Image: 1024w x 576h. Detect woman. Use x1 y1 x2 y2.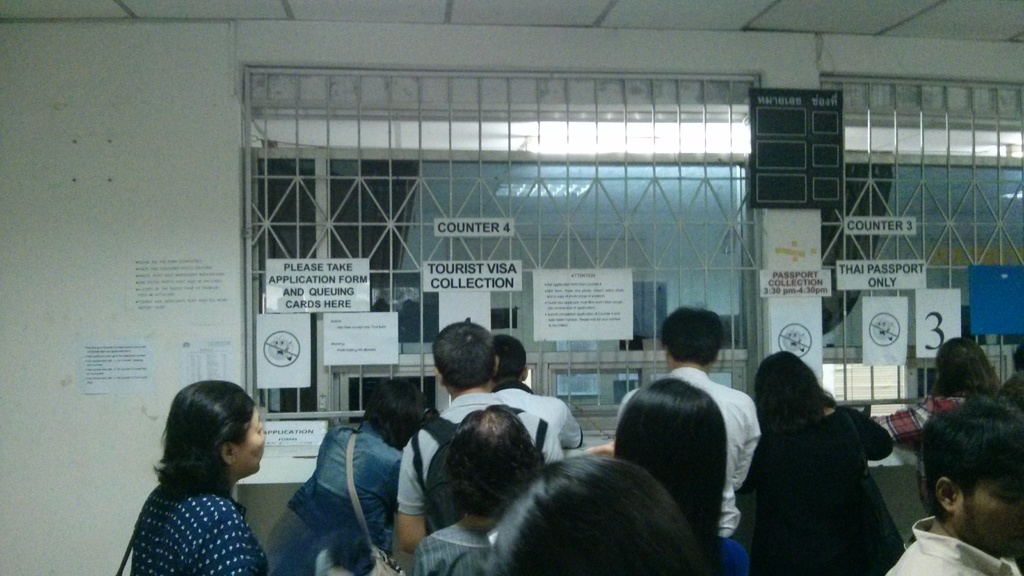
104 373 296 572.
